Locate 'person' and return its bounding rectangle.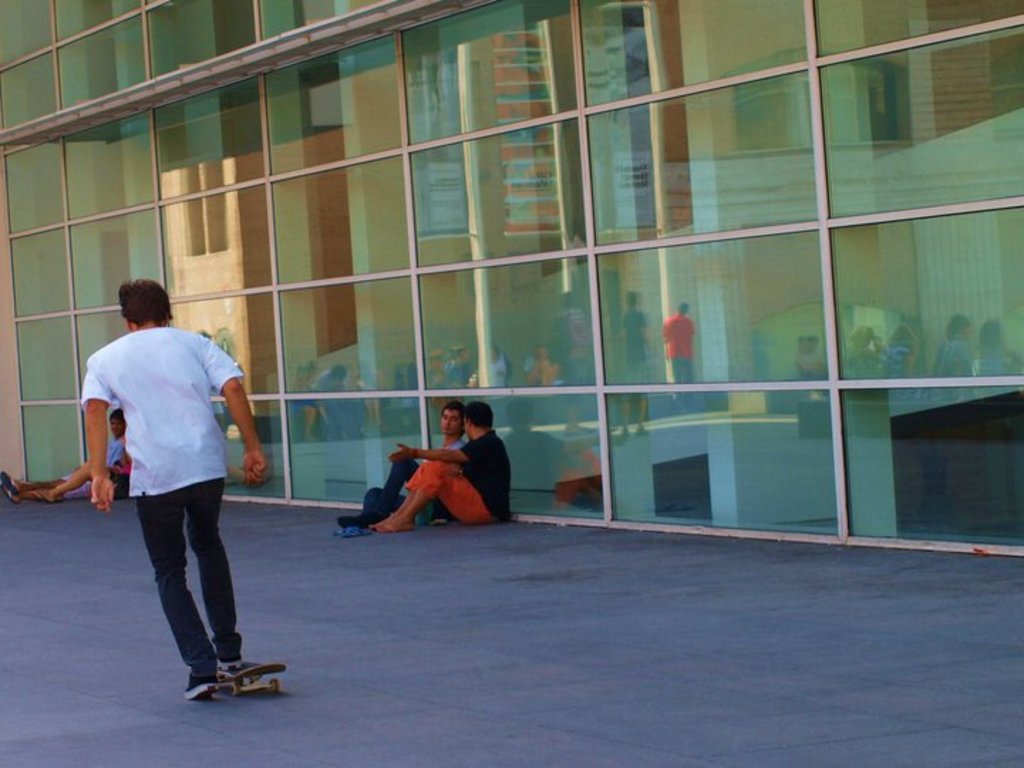
(371, 401, 509, 528).
